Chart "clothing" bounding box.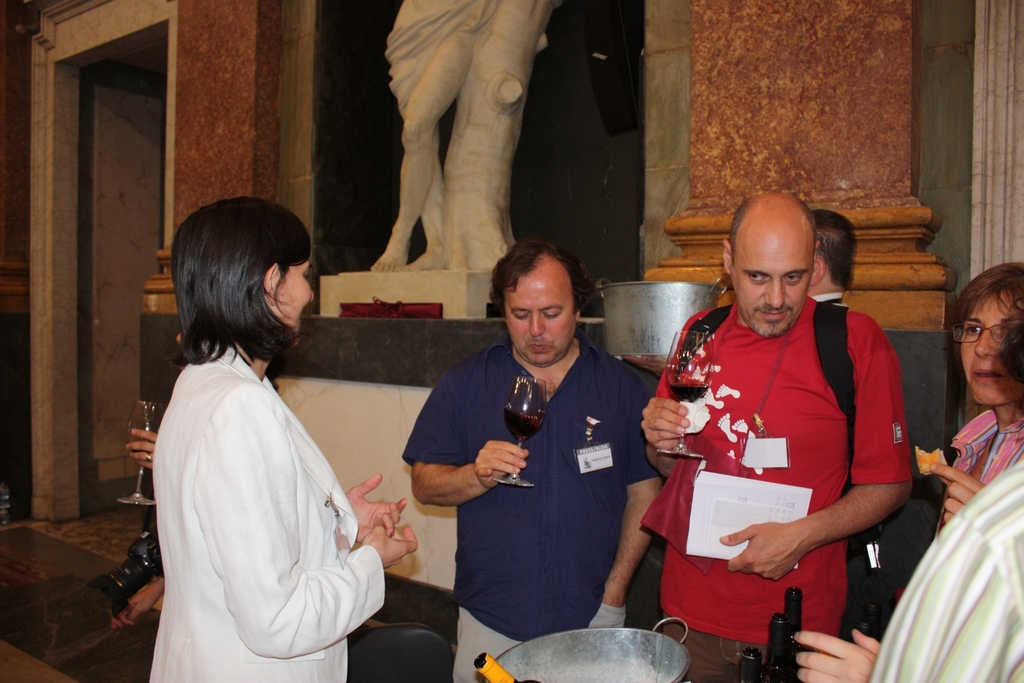
Charted: <box>141,194,397,680</box>.
